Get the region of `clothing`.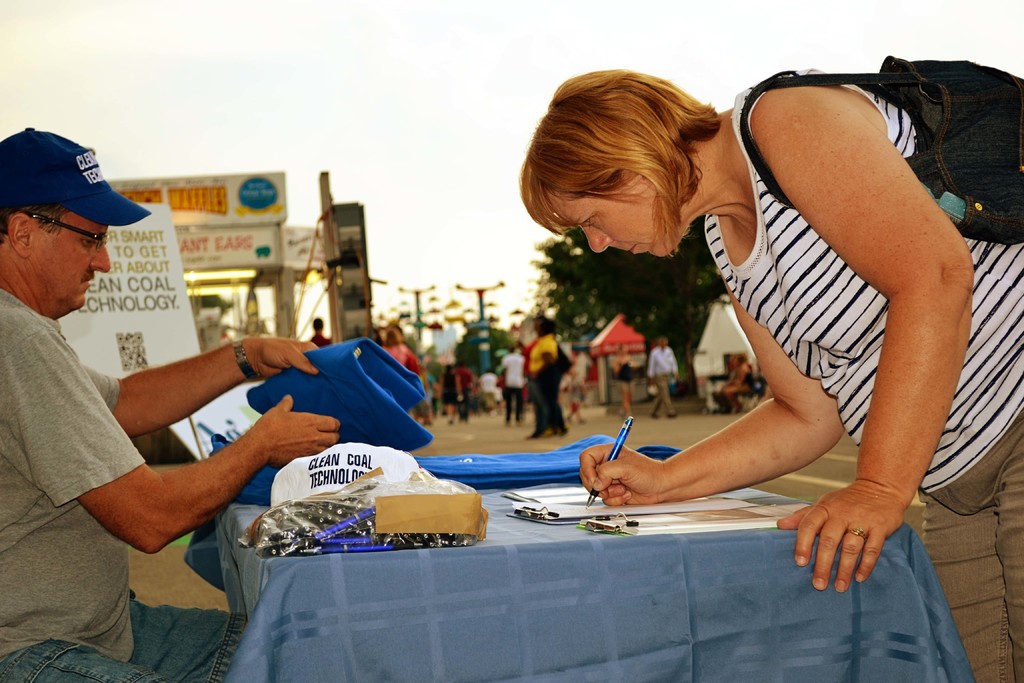
Rect(308, 334, 332, 347).
